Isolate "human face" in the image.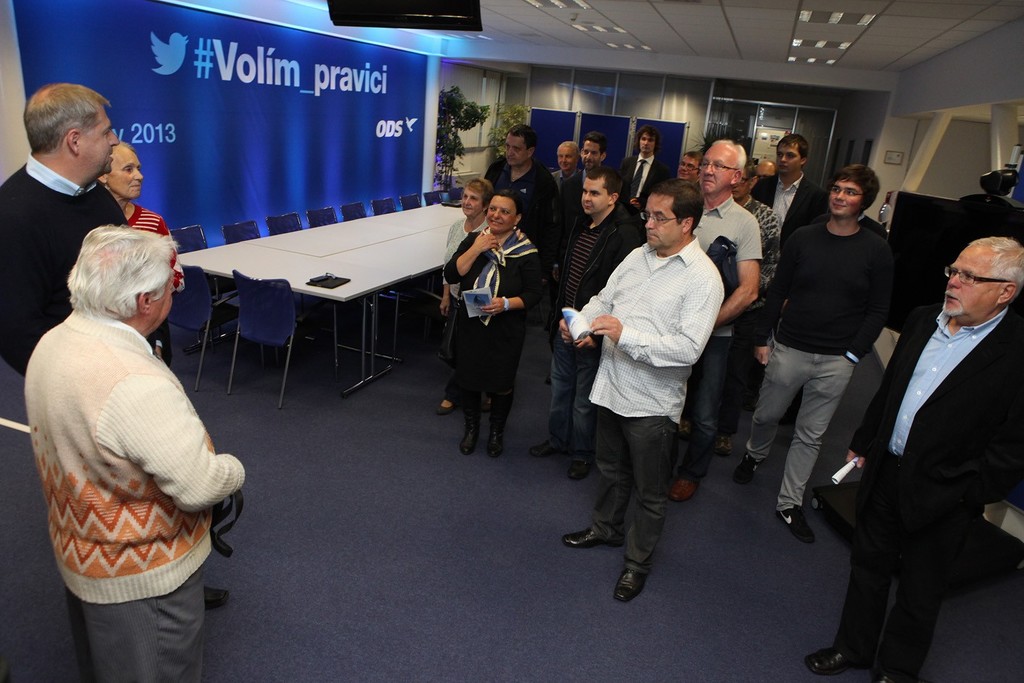
Isolated region: box=[773, 141, 802, 174].
